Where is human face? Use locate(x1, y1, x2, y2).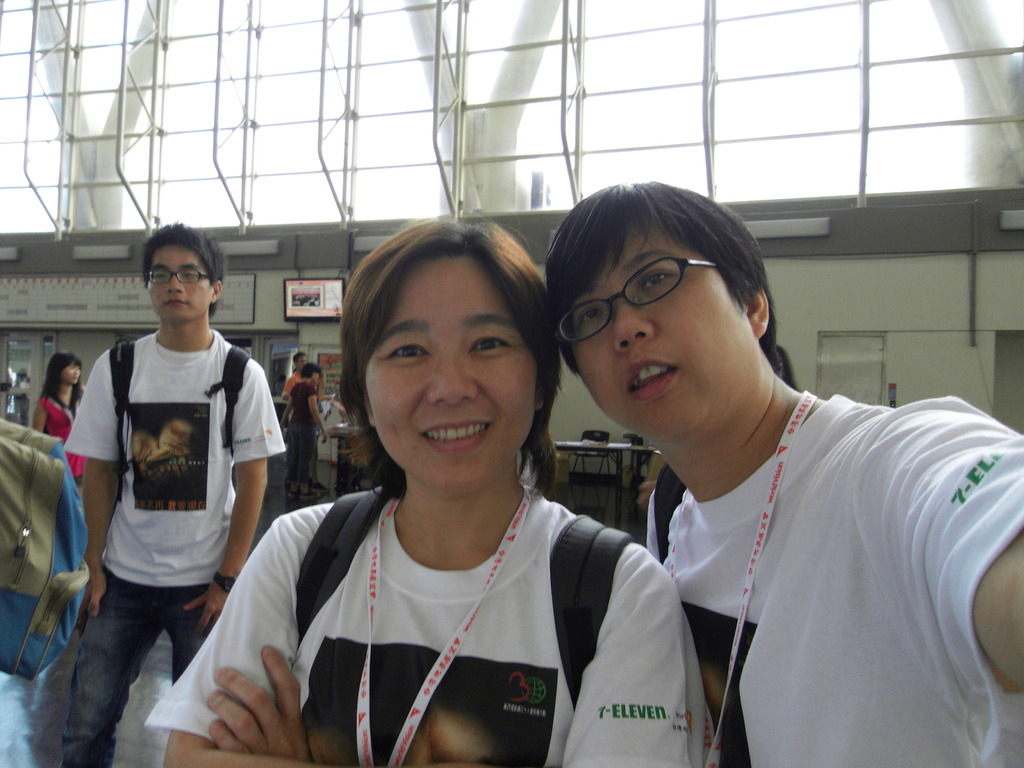
locate(575, 228, 755, 433).
